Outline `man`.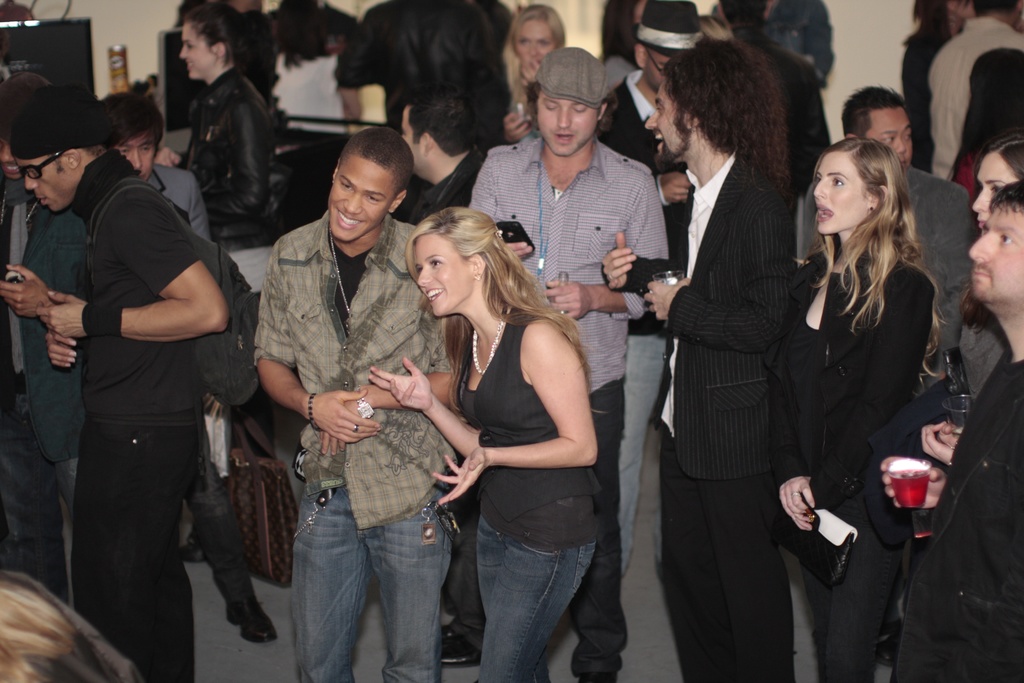
Outline: box=[936, 3, 1023, 190].
